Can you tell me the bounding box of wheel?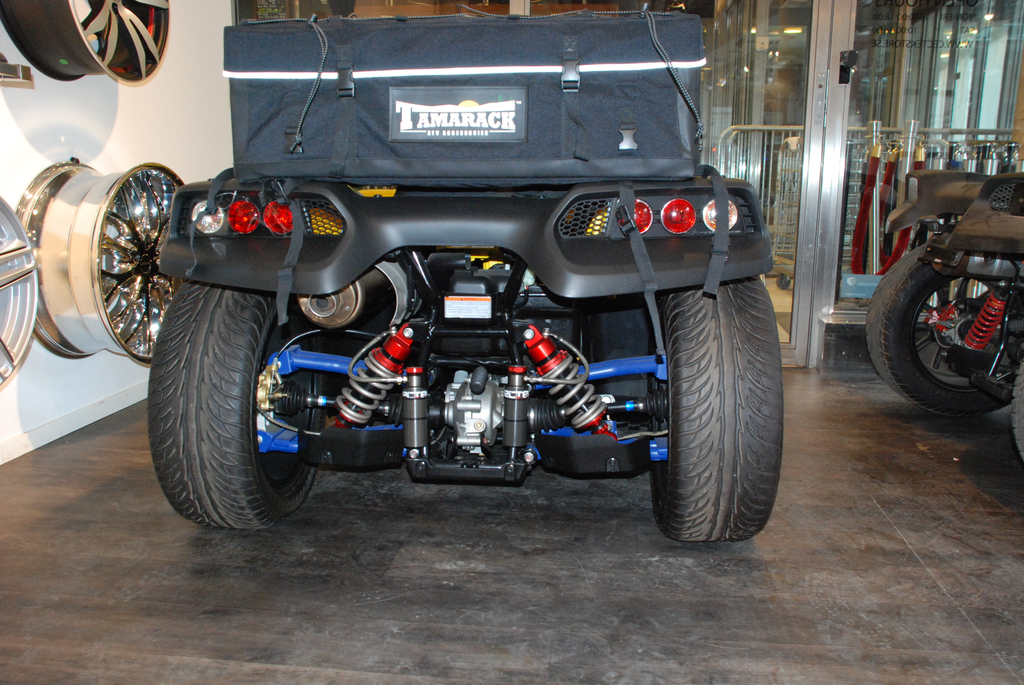
Rect(139, 290, 345, 536).
